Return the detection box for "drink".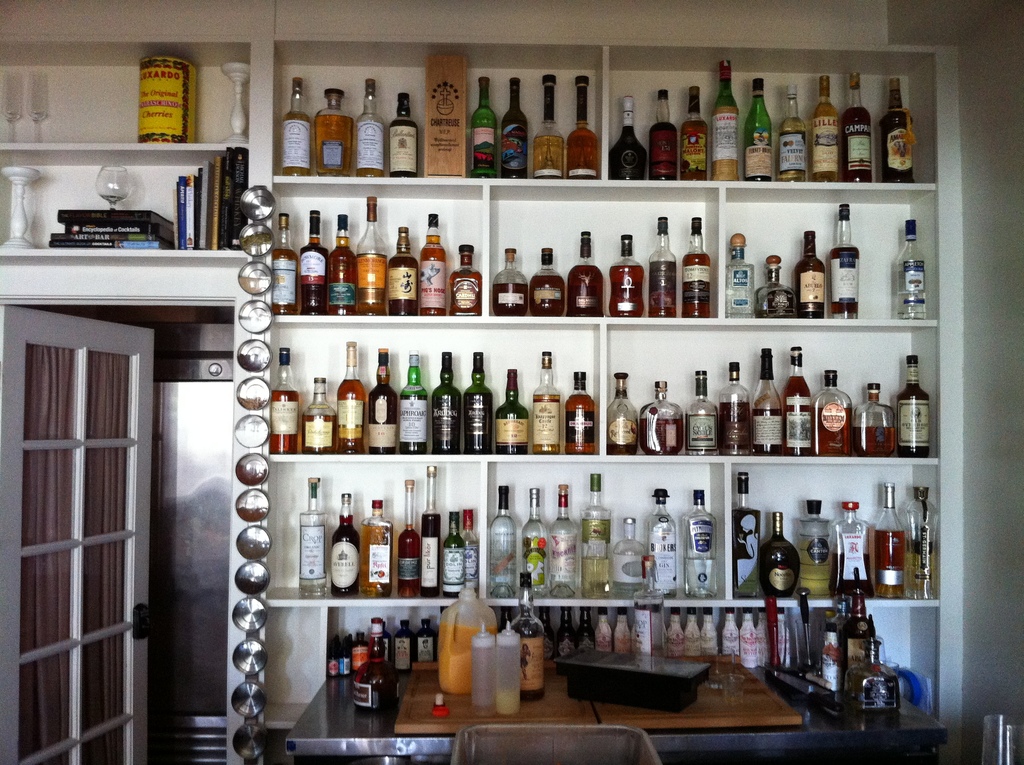
BBox(351, 619, 396, 716).
